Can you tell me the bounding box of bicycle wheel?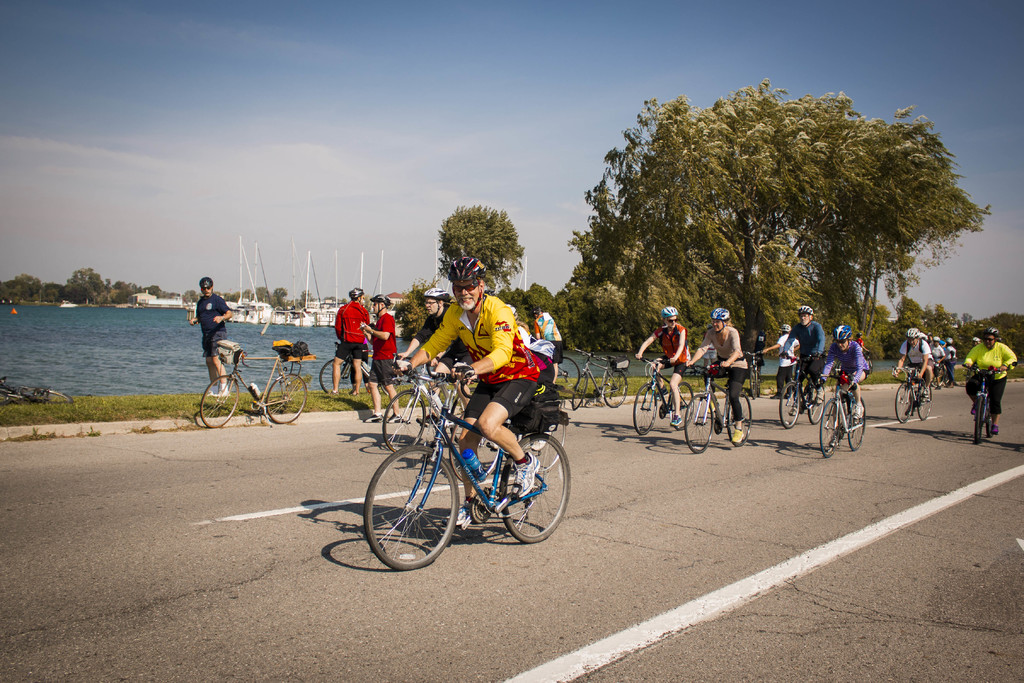
(left=381, top=389, right=429, bottom=457).
